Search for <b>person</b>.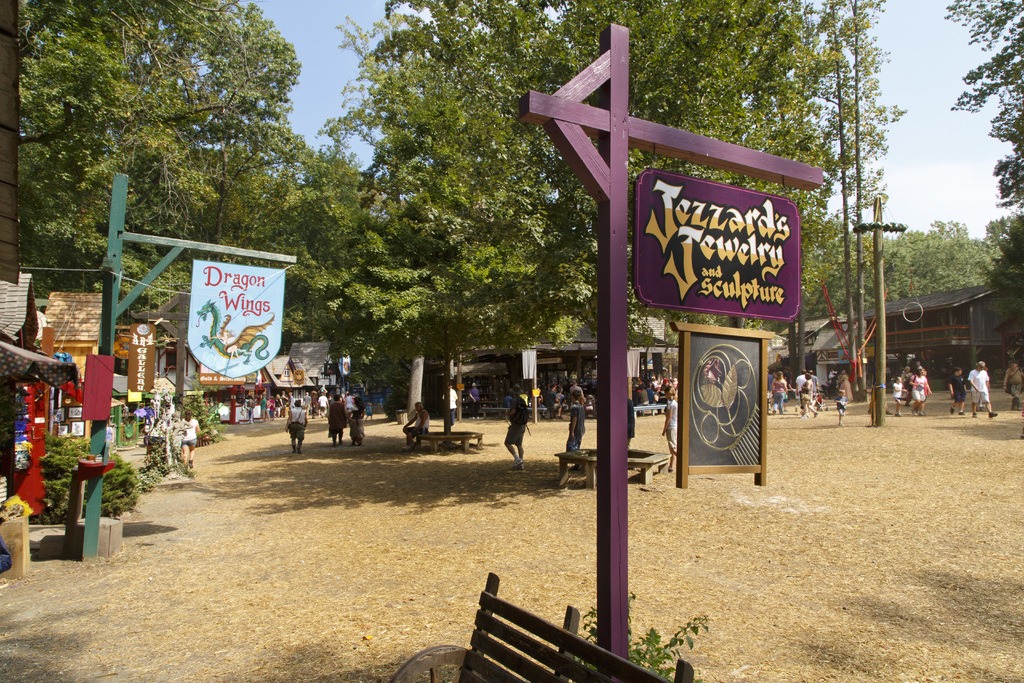
Found at (571, 391, 583, 447).
